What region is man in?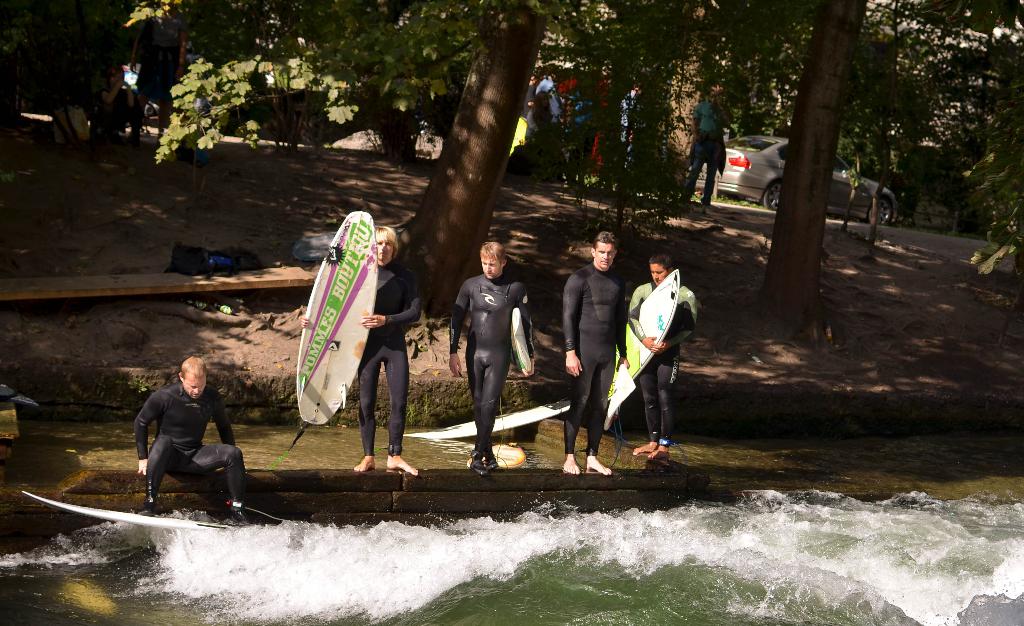
[563,231,630,476].
